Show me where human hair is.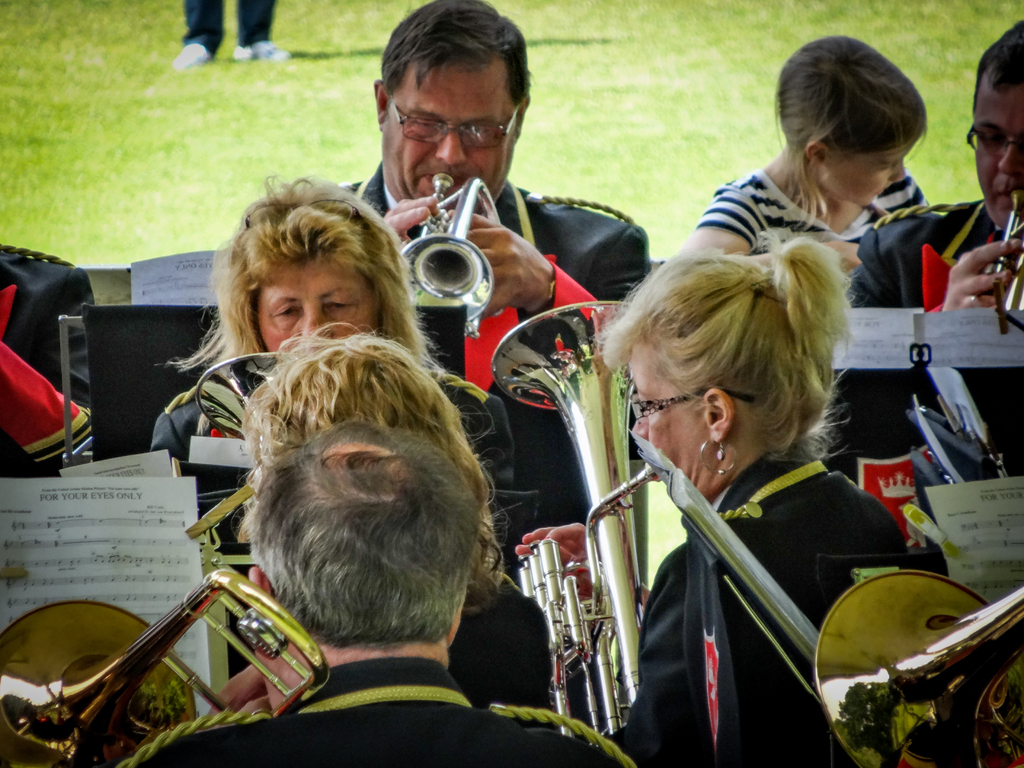
human hair is at (255,415,490,643).
